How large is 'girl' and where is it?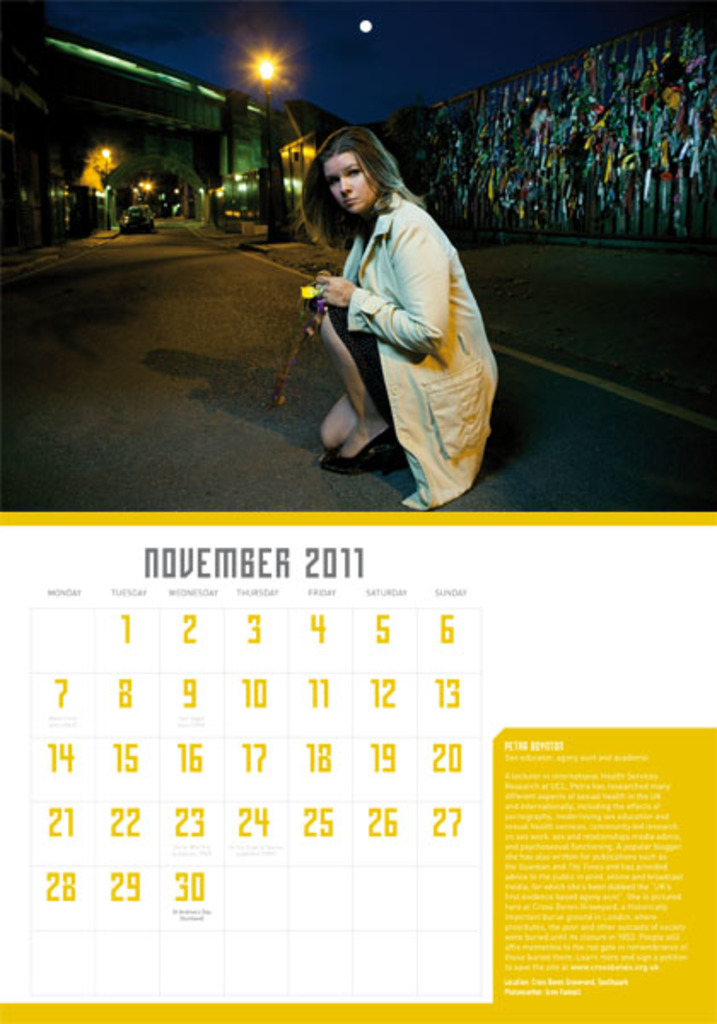
Bounding box: bbox=(294, 125, 497, 500).
